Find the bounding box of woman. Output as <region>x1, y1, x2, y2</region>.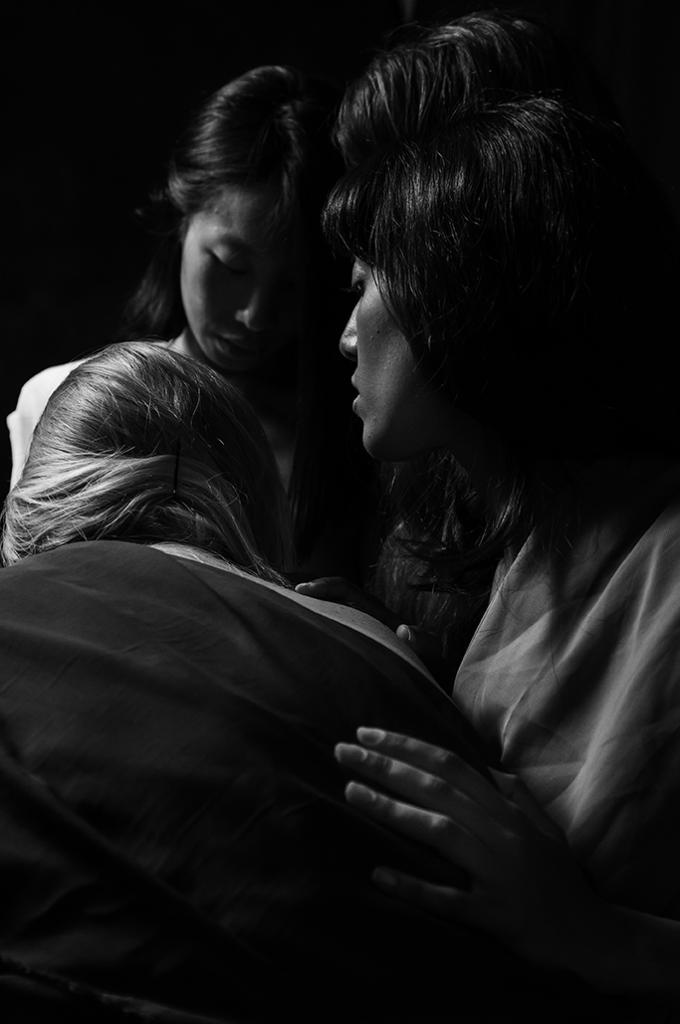
<region>0, 338, 477, 1023</region>.
